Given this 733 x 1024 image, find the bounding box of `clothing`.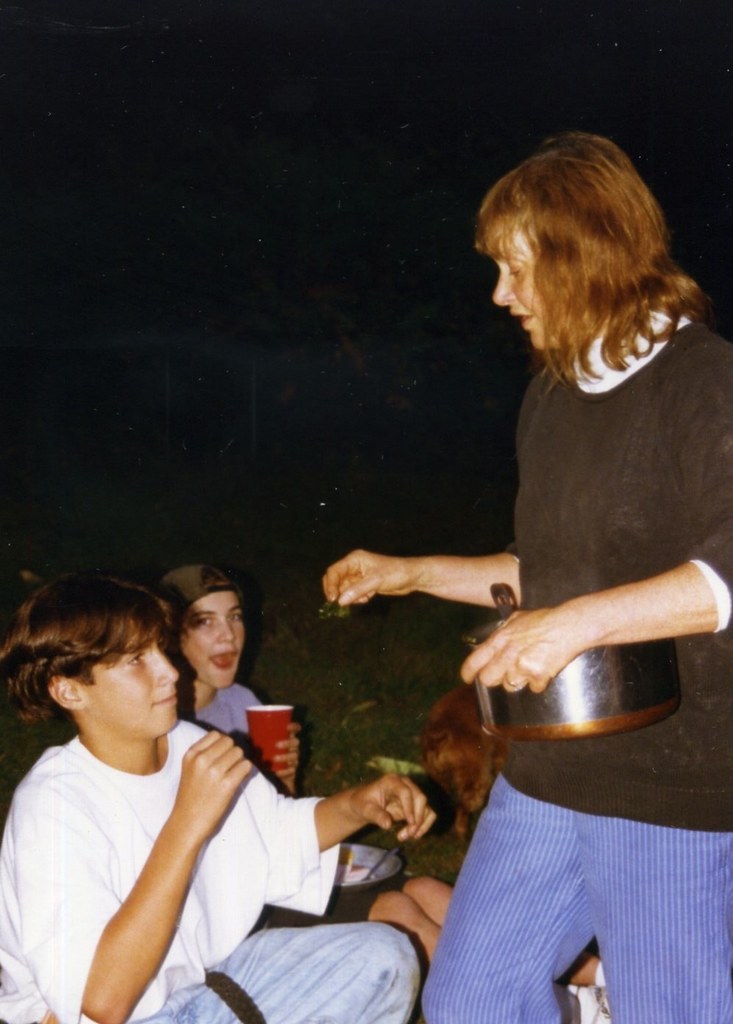
422,303,732,1023.
